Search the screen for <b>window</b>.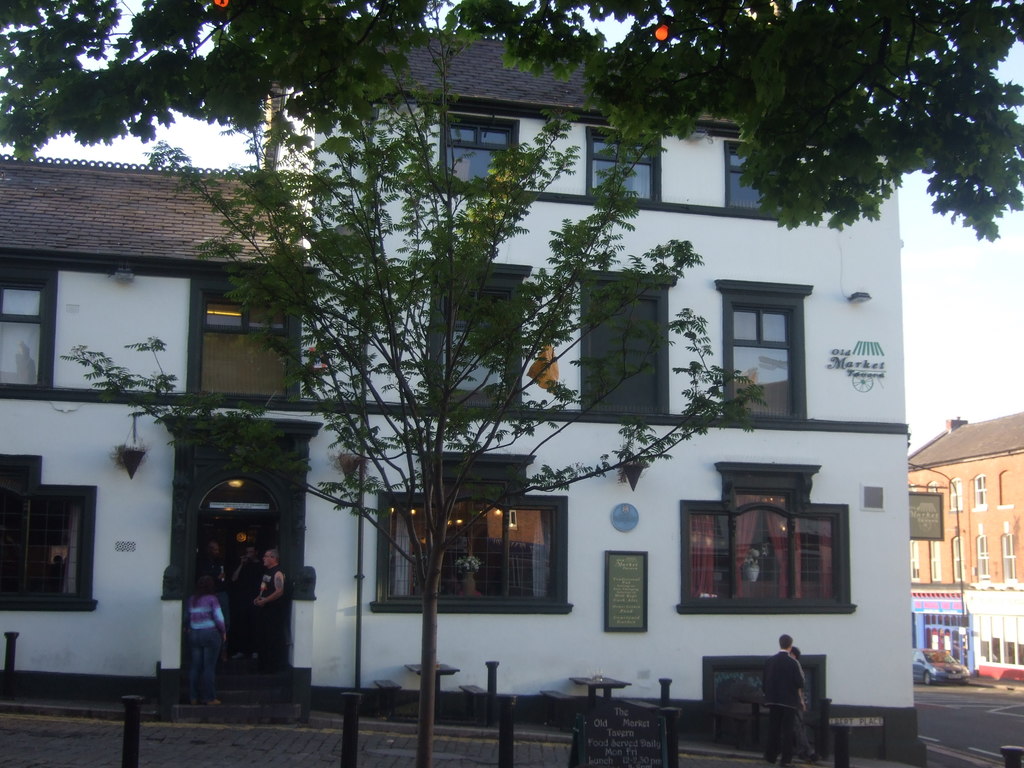
Found at pyautogui.locateOnScreen(0, 456, 95, 616).
